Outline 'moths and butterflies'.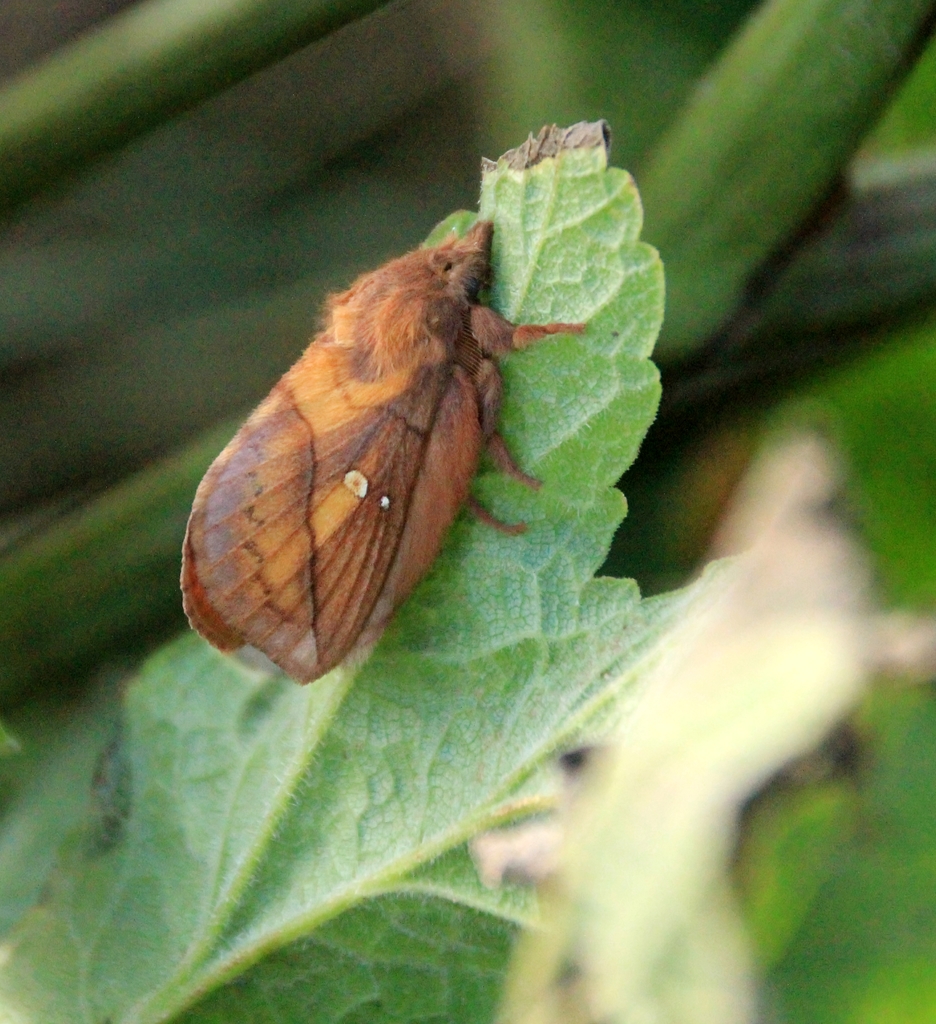
Outline: <region>176, 220, 590, 692</region>.
